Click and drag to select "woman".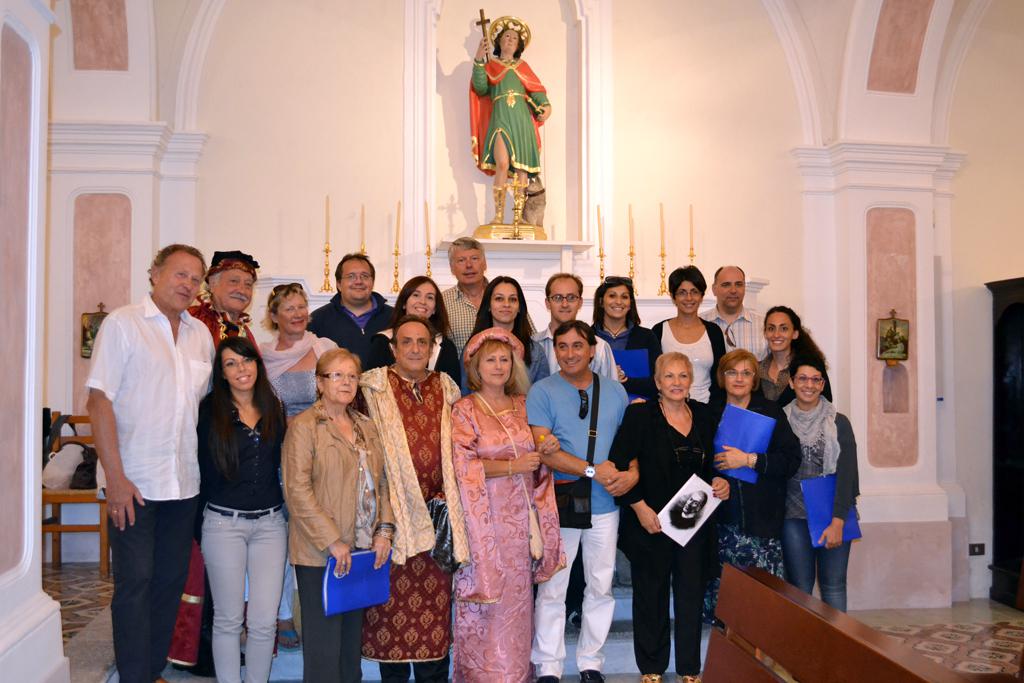
Selection: {"left": 752, "top": 303, "right": 836, "bottom": 397}.
